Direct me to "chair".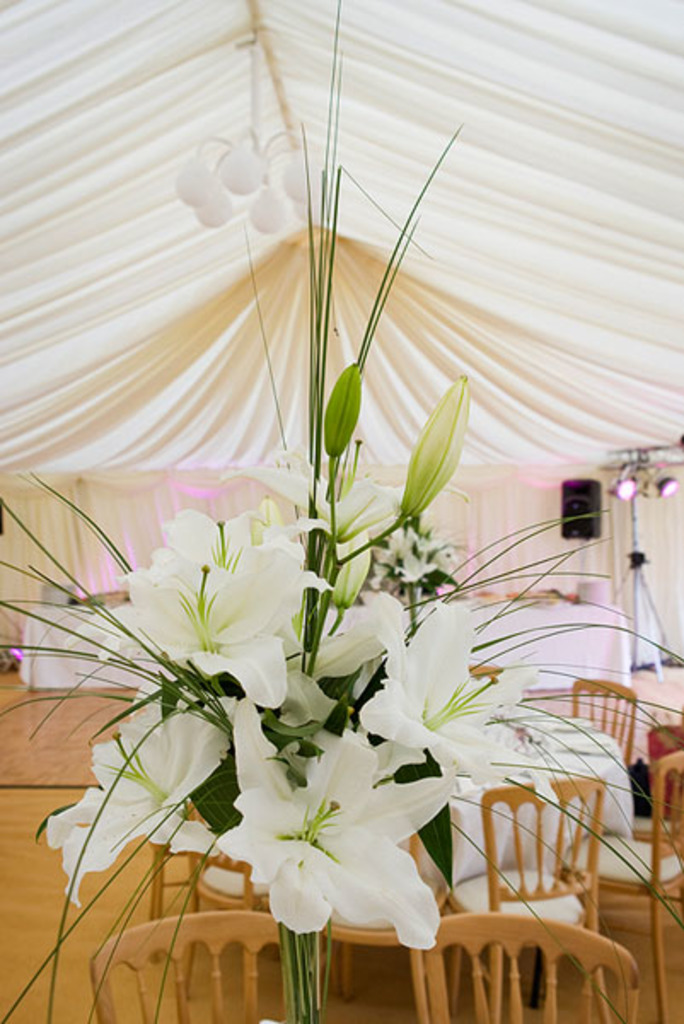
Direction: {"left": 438, "top": 773, "right": 617, "bottom": 1022}.
